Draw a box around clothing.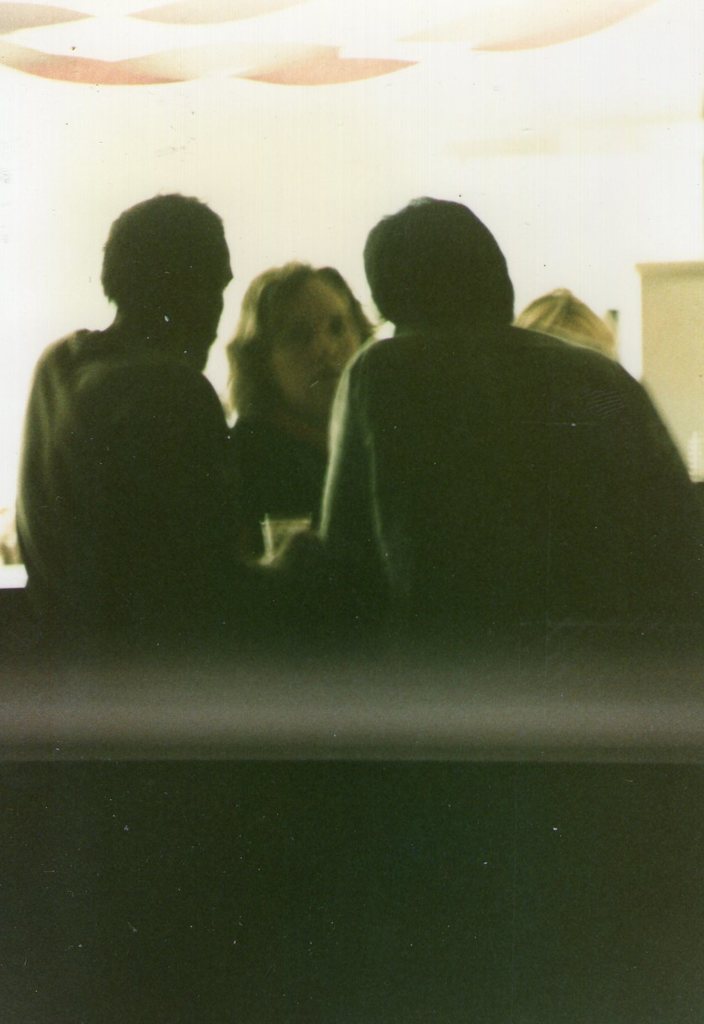
x1=314 y1=332 x2=703 y2=609.
